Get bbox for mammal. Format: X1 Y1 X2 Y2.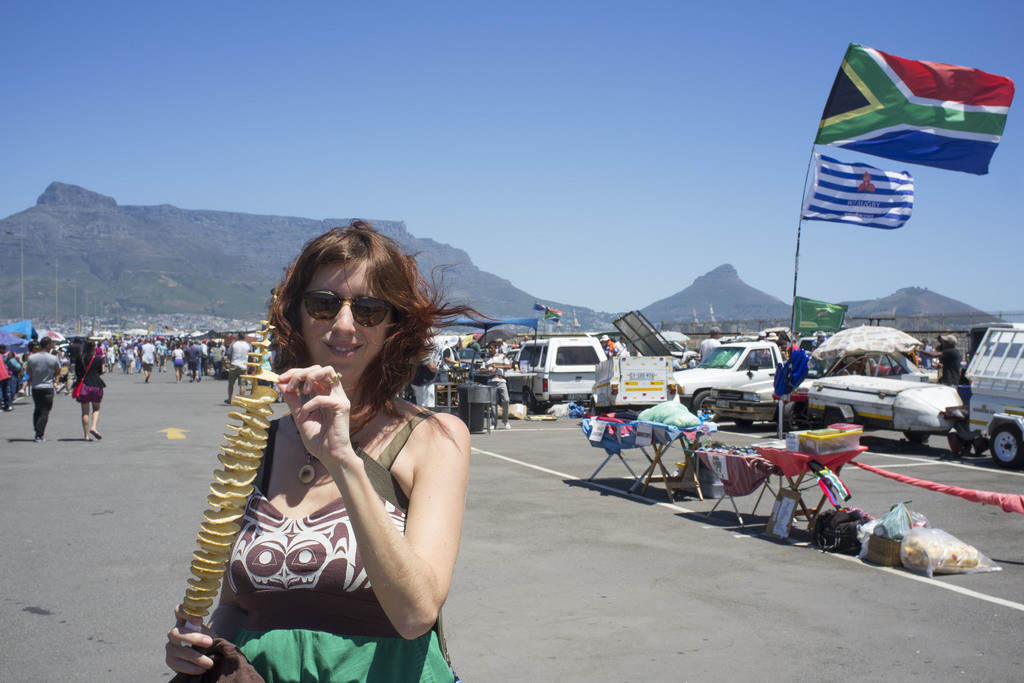
598 333 618 358.
